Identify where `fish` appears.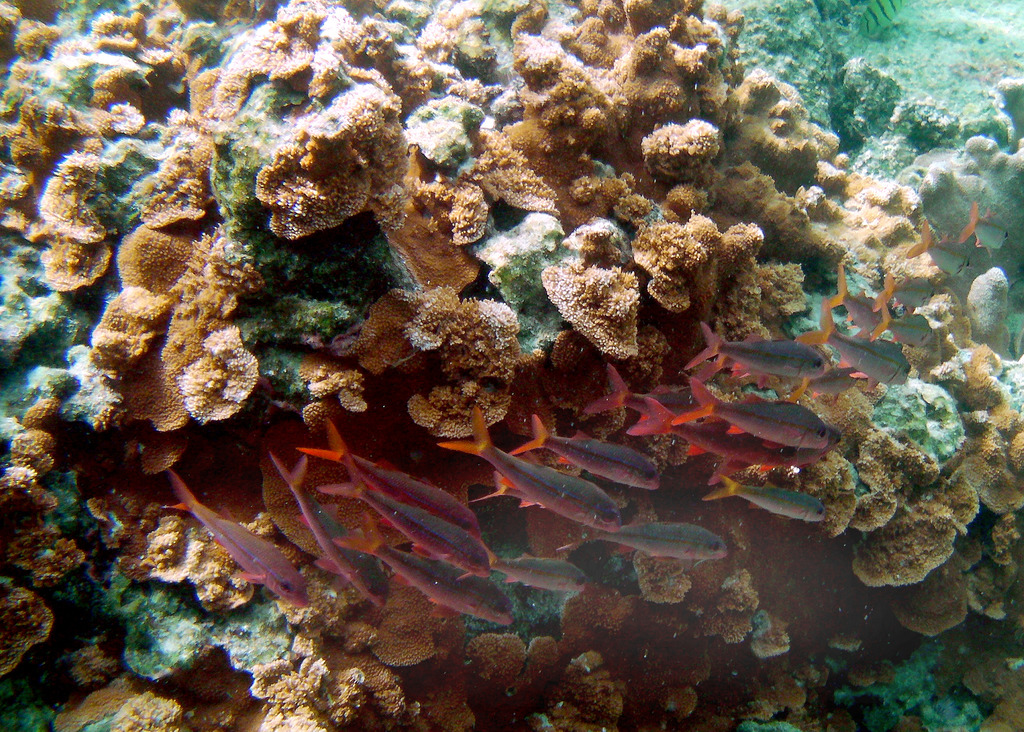
Appears at <box>602,367,694,412</box>.
